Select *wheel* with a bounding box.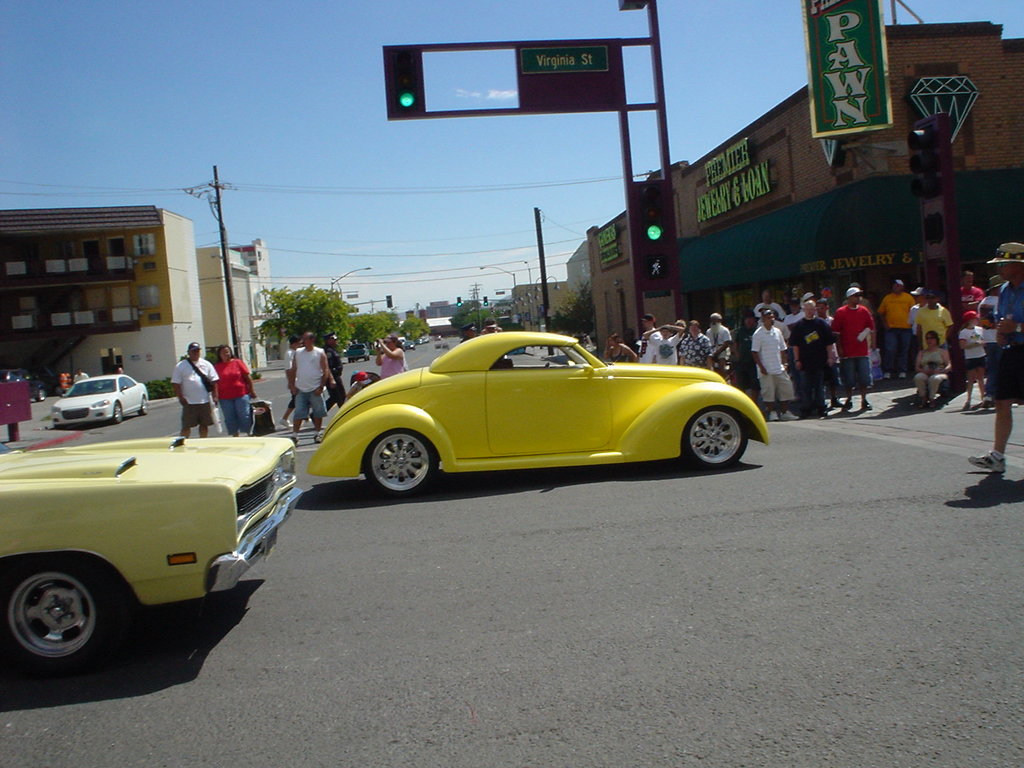
(x1=364, y1=429, x2=436, y2=497).
